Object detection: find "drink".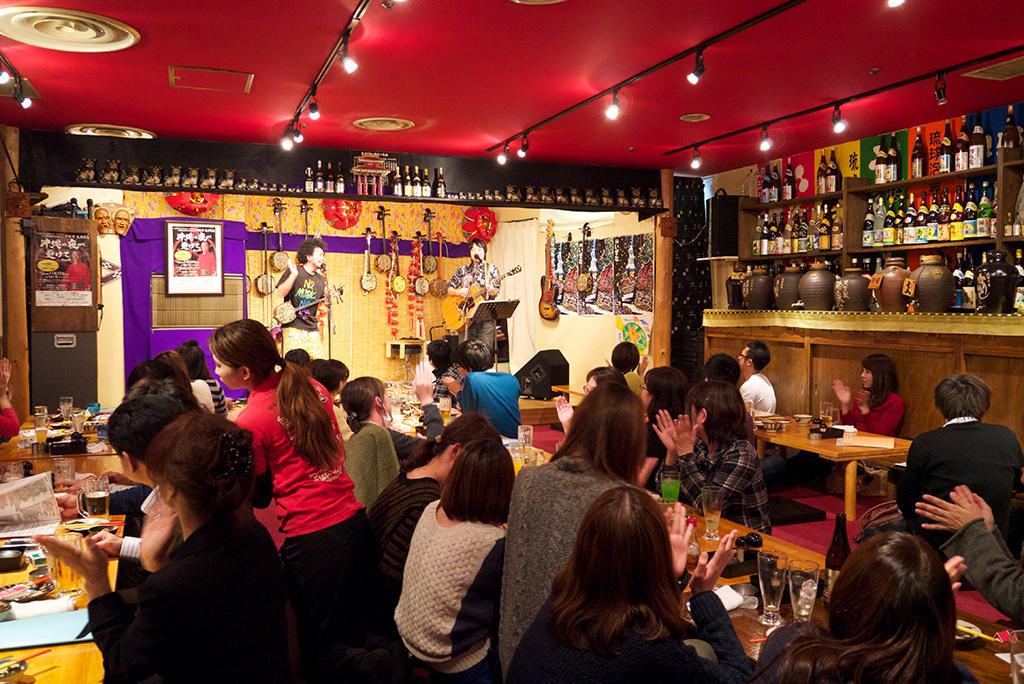
{"x1": 949, "y1": 253, "x2": 961, "y2": 308}.
